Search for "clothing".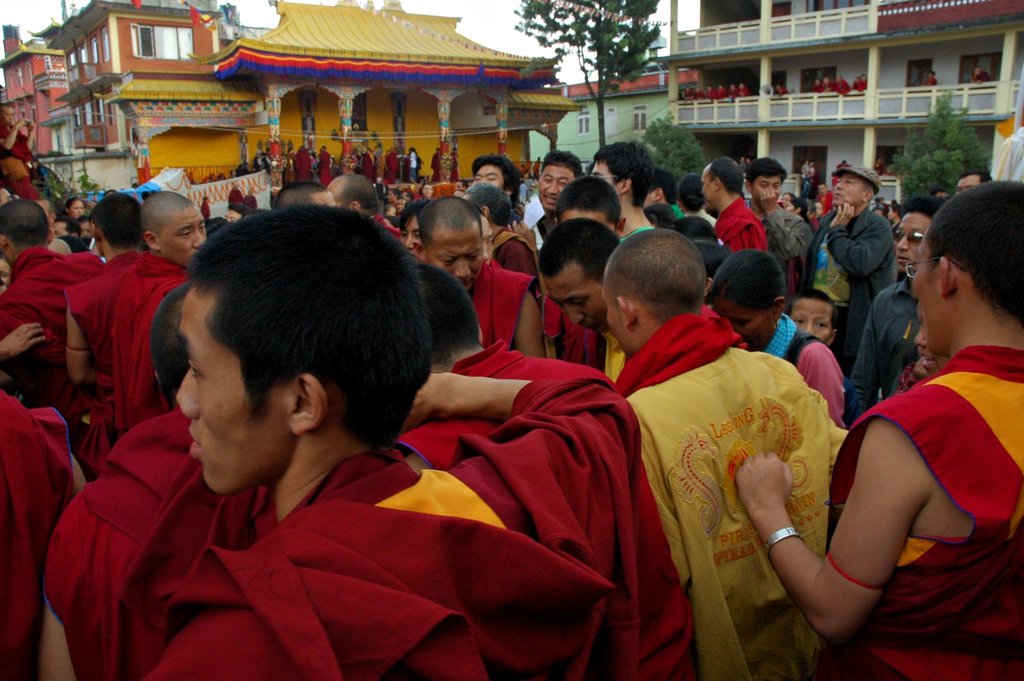
Found at BBox(493, 224, 540, 285).
